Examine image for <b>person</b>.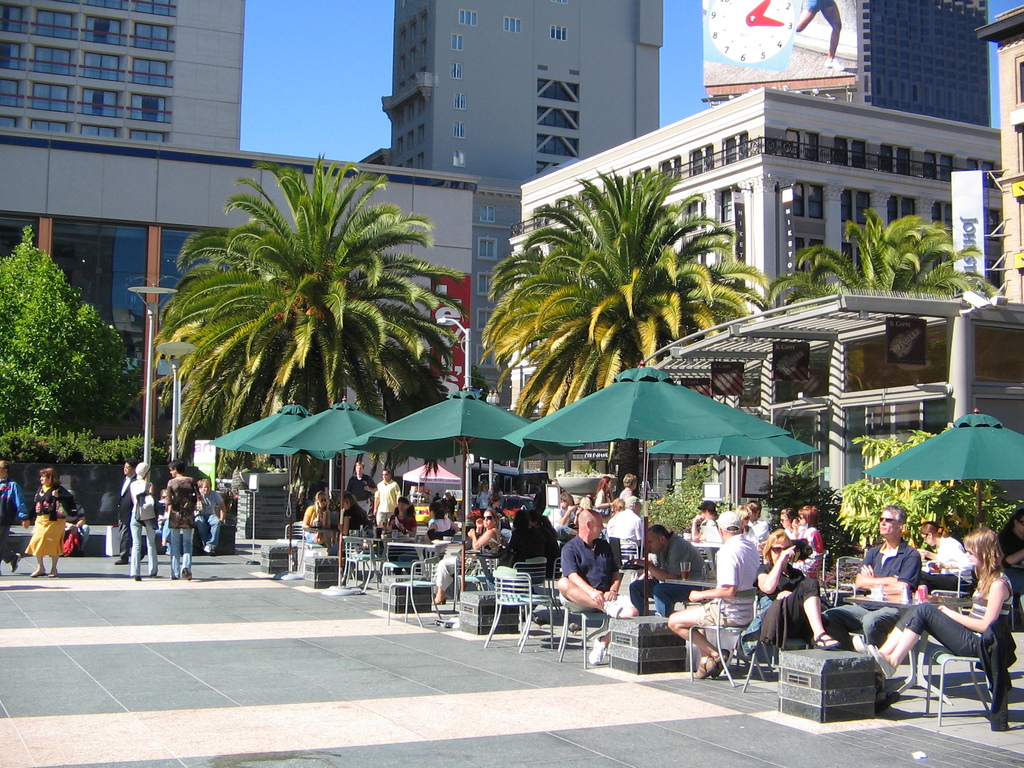
Examination result: {"left": 368, "top": 467, "right": 404, "bottom": 522}.
